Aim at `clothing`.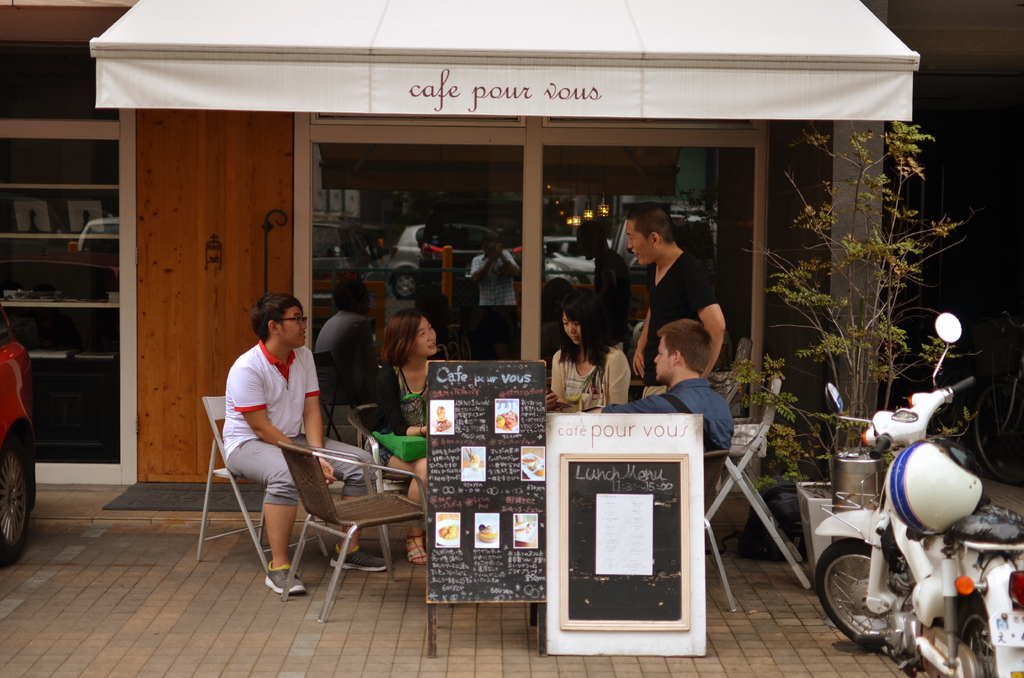
Aimed at 637 246 720 385.
